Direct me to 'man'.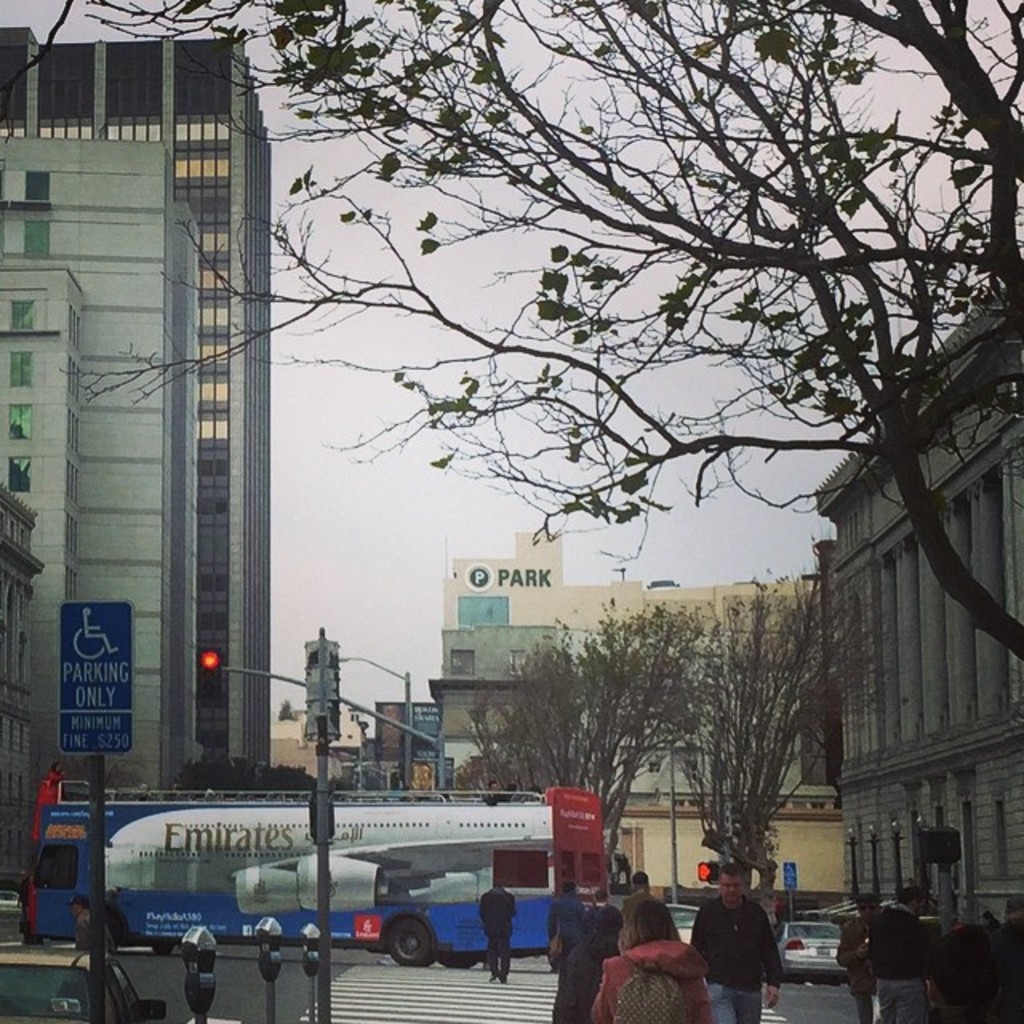
Direction: rect(618, 874, 667, 950).
